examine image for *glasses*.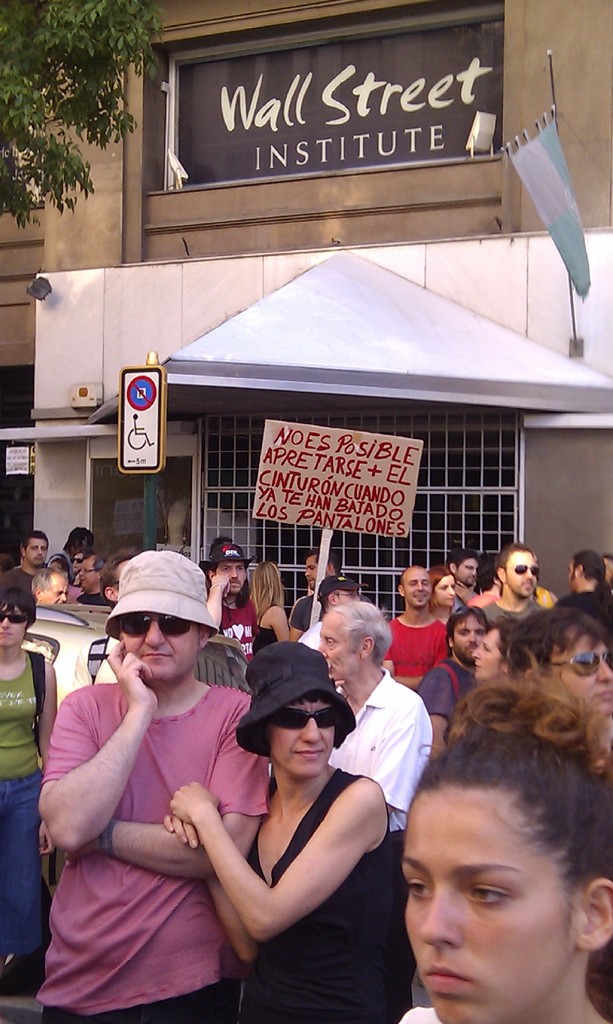
Examination result: select_region(500, 561, 545, 579).
